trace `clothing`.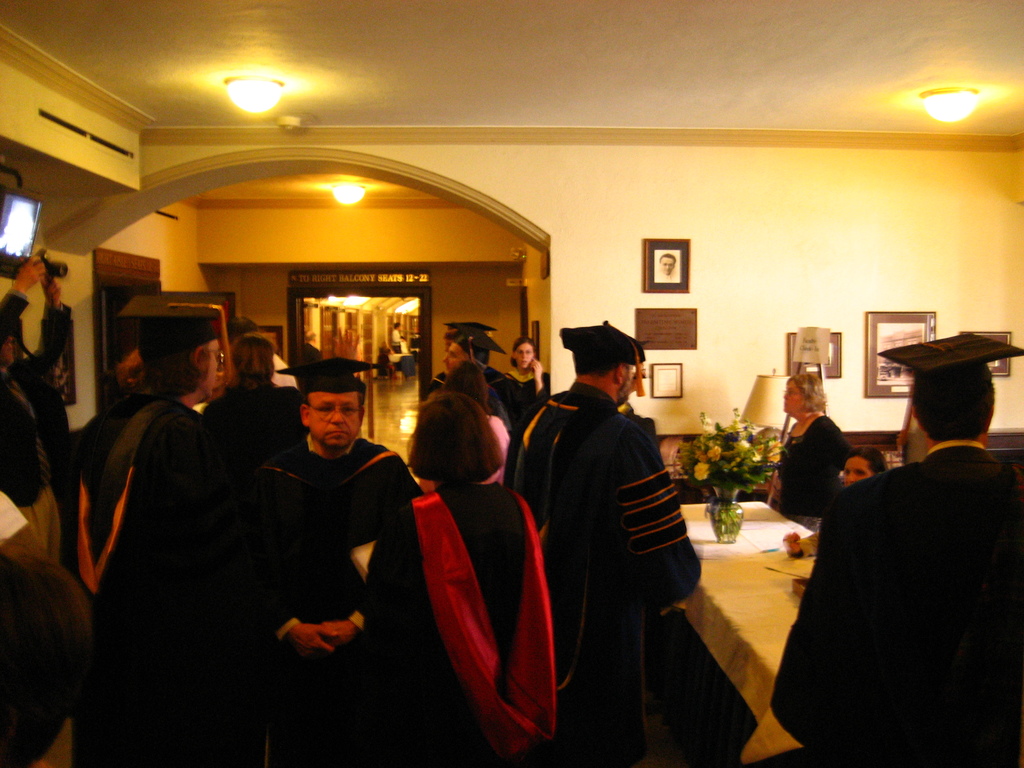
Traced to bbox=[499, 373, 550, 424].
